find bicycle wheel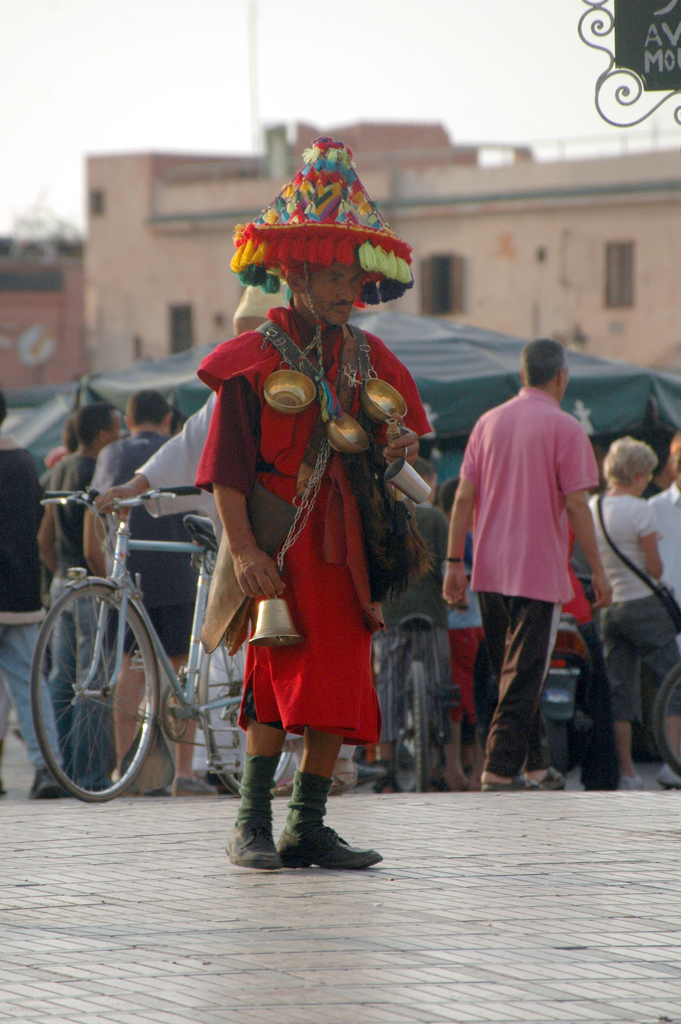
404,657,429,795
